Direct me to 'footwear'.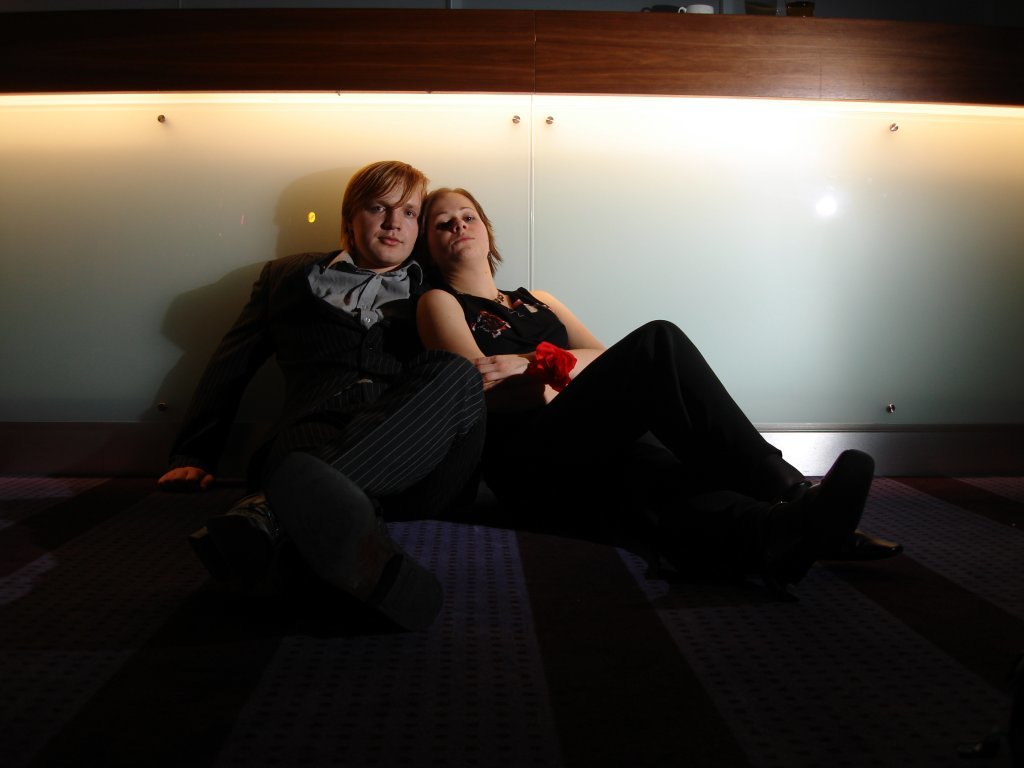
Direction: x1=814, y1=526, x2=907, y2=569.
